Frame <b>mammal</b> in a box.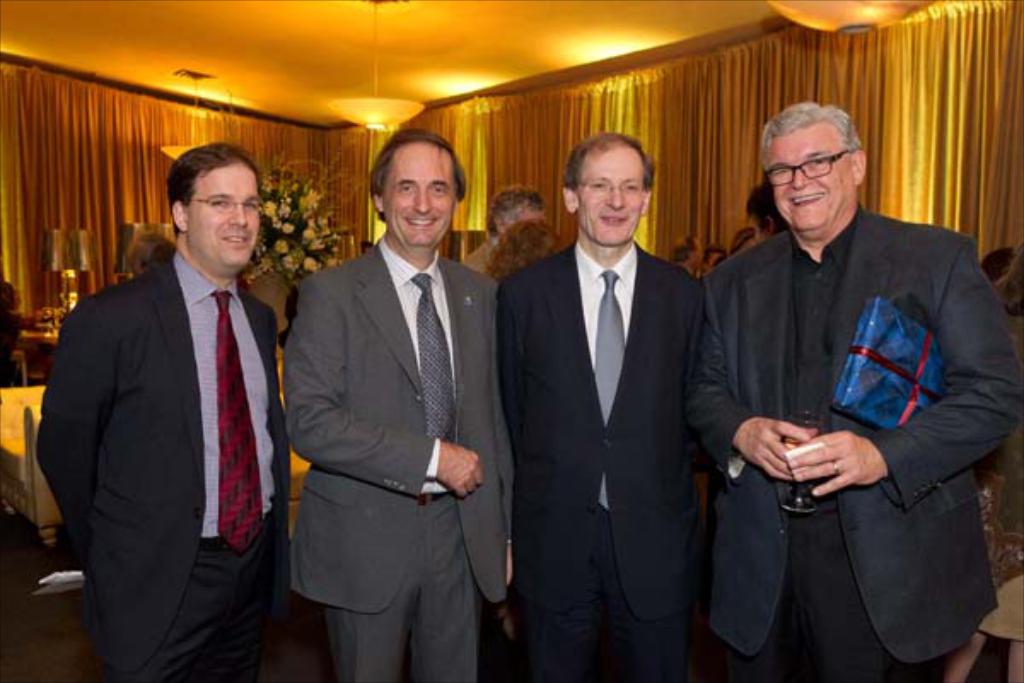
[x1=461, y1=179, x2=539, y2=273].
